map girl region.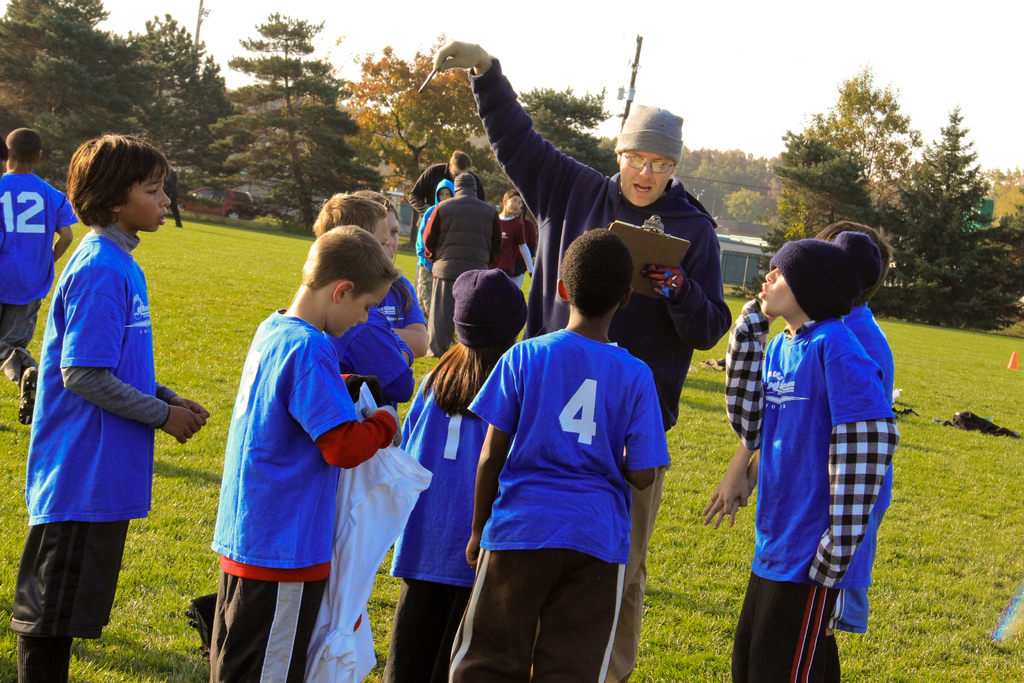
Mapped to (391, 266, 547, 682).
